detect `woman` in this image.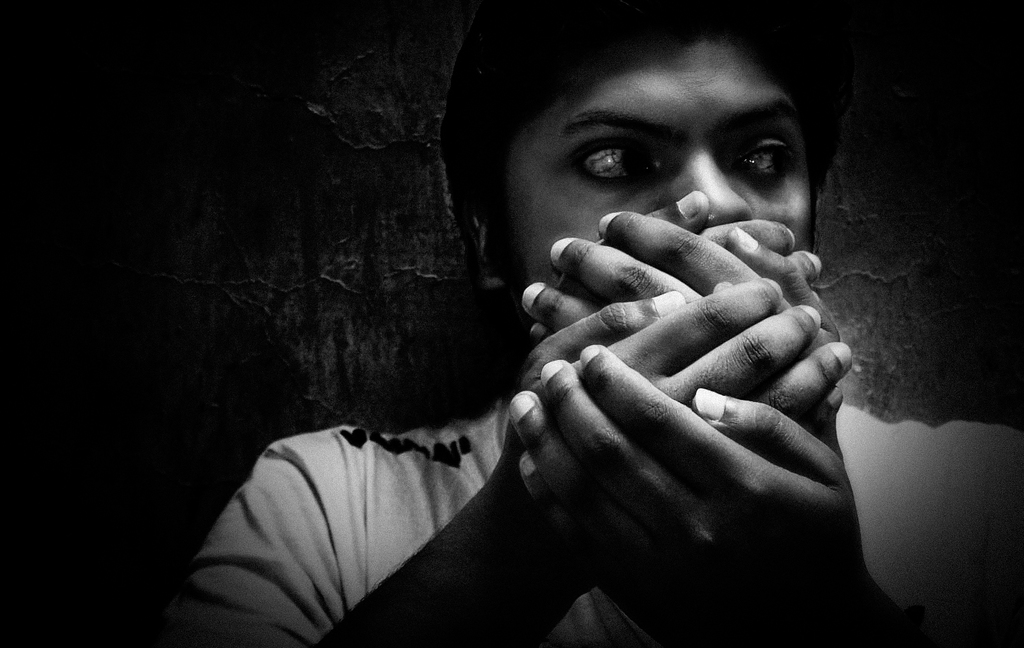
Detection: {"x1": 191, "y1": 0, "x2": 1023, "y2": 647}.
